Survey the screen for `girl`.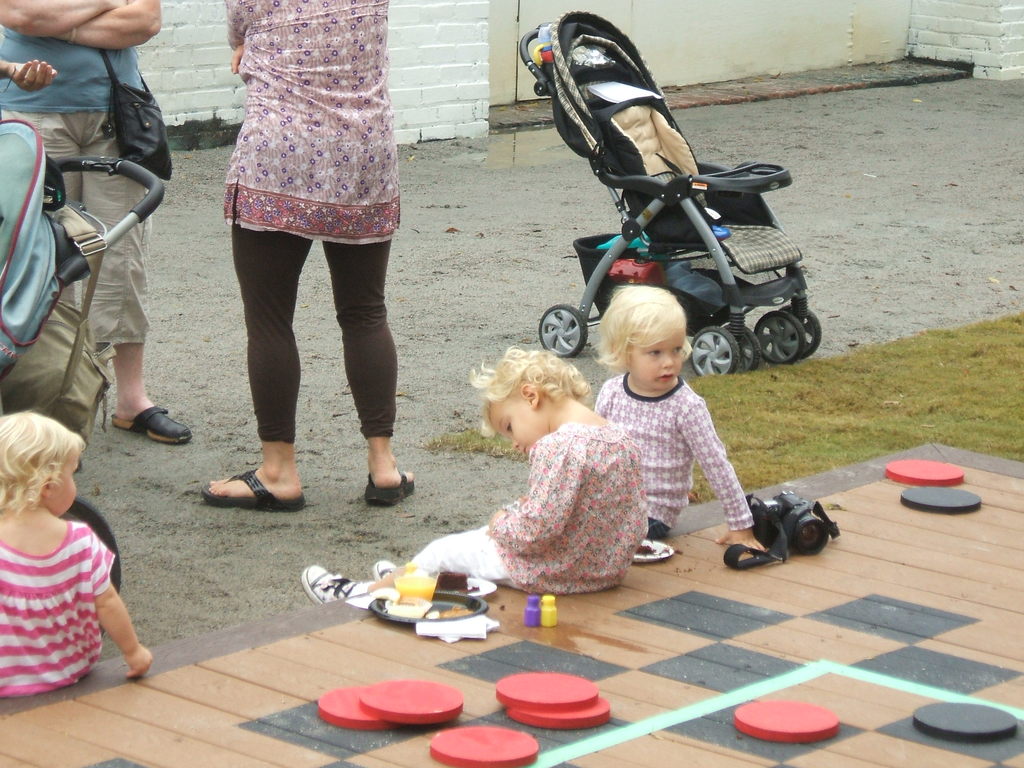
Survey found: 300:344:650:604.
